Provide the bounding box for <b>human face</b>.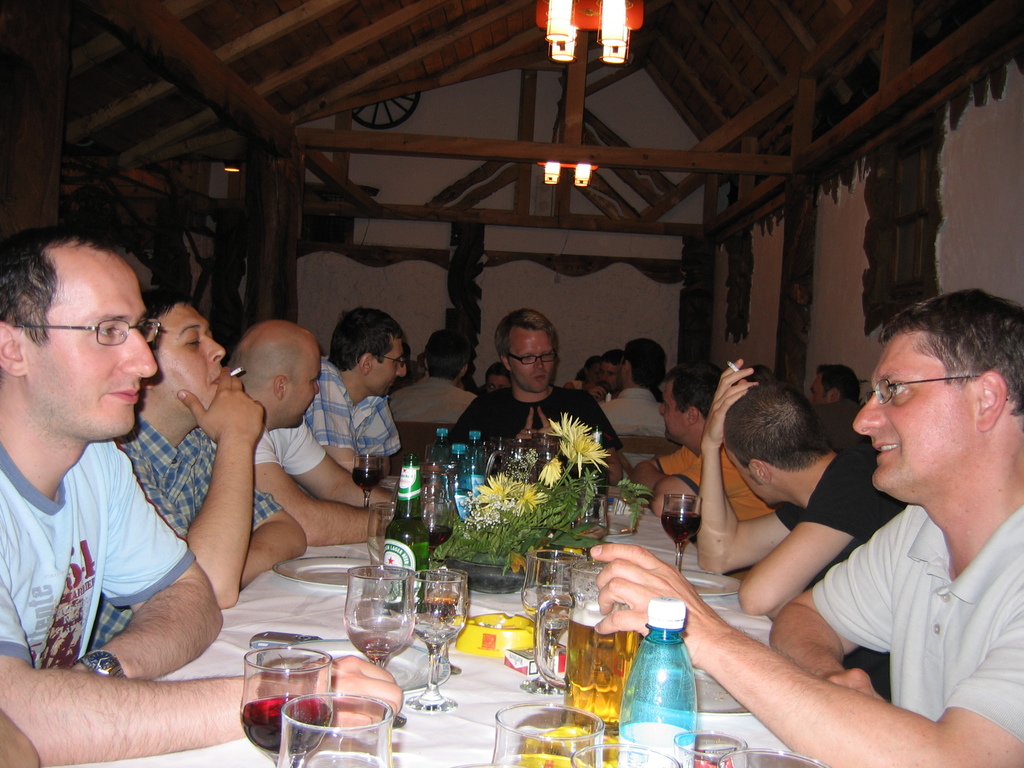
(509,331,555,385).
